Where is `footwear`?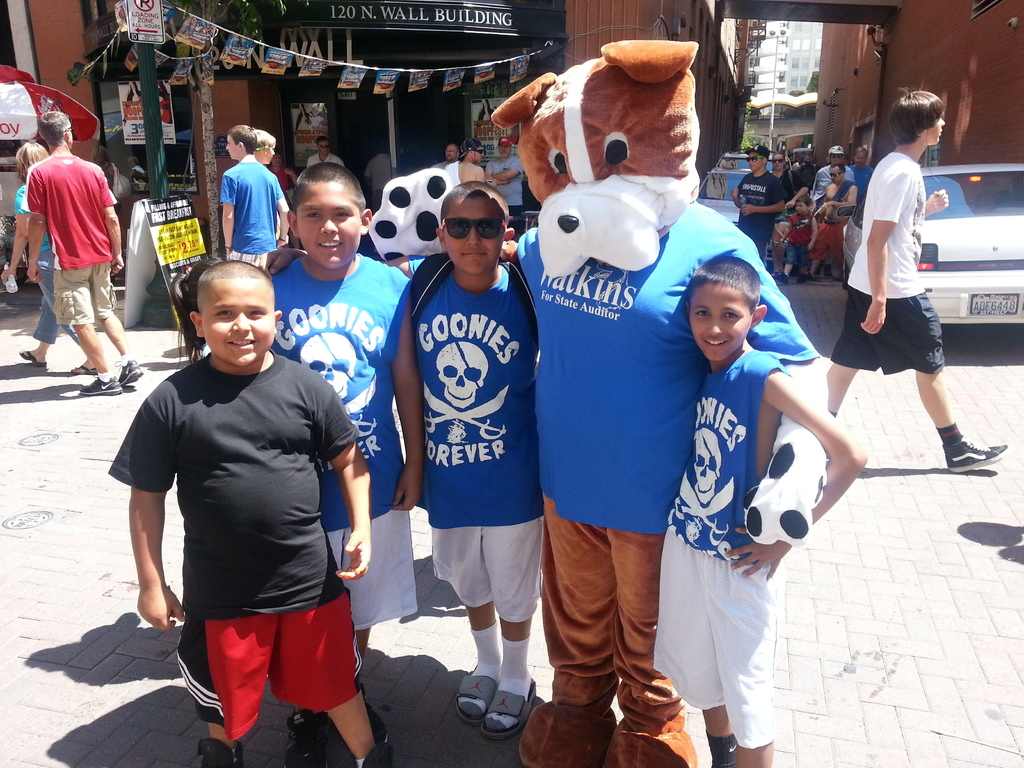
BBox(287, 714, 321, 767).
